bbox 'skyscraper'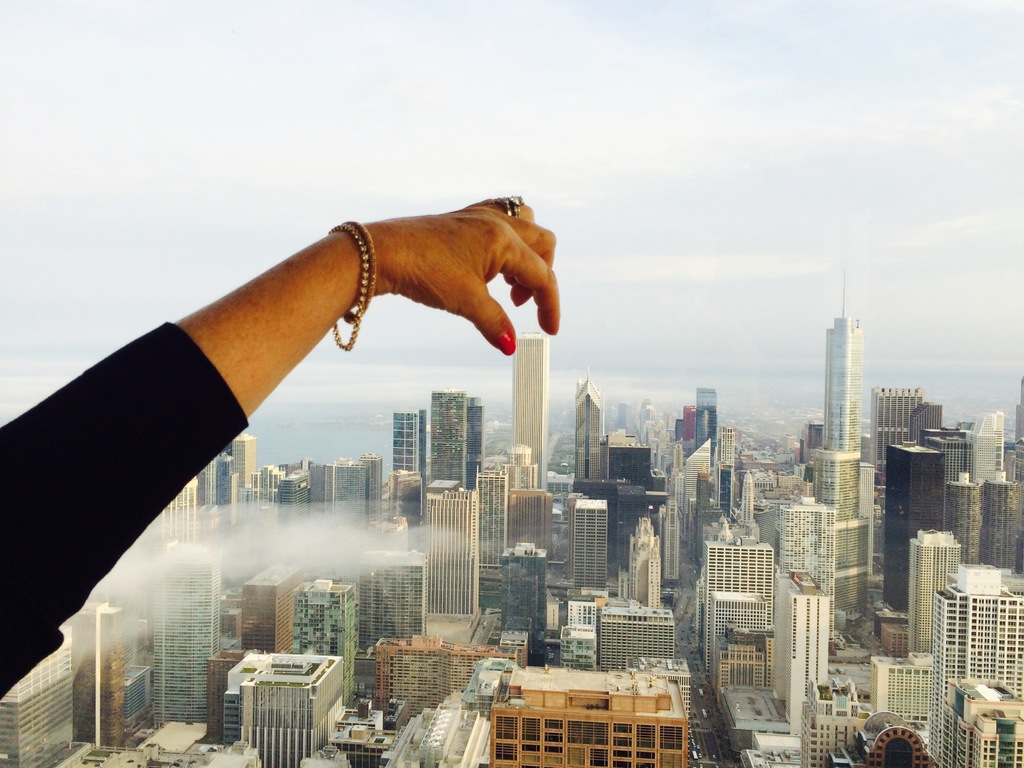
[0, 620, 81, 767]
